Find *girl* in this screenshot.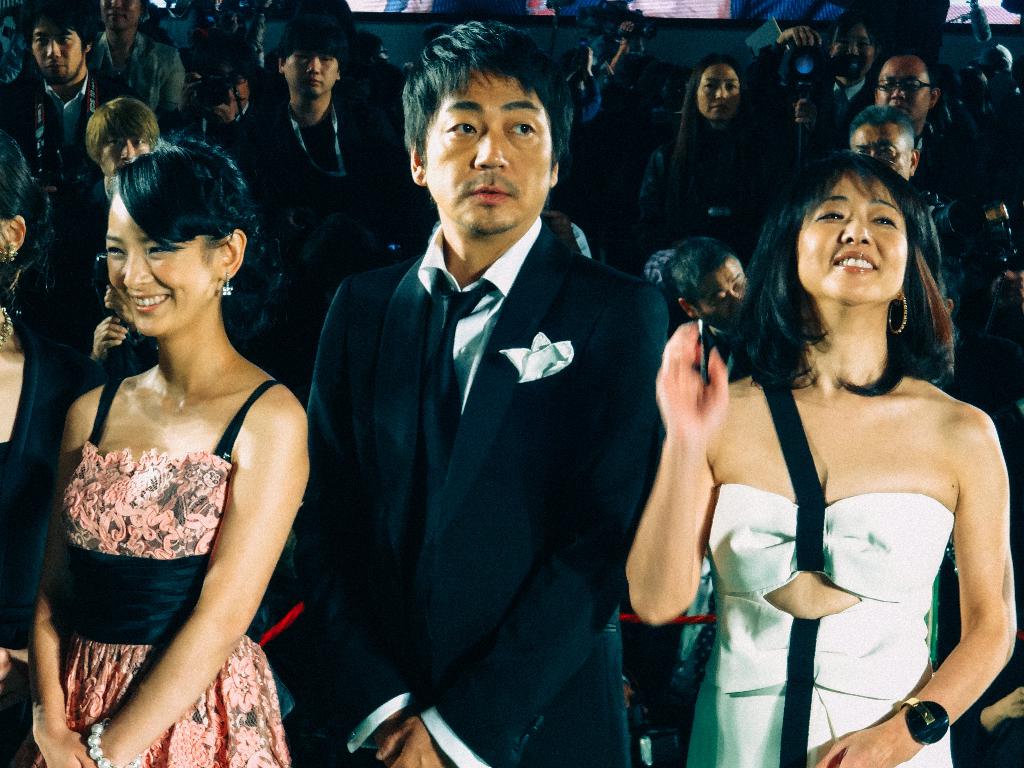
The bounding box for *girl* is x1=625 y1=149 x2=1020 y2=767.
